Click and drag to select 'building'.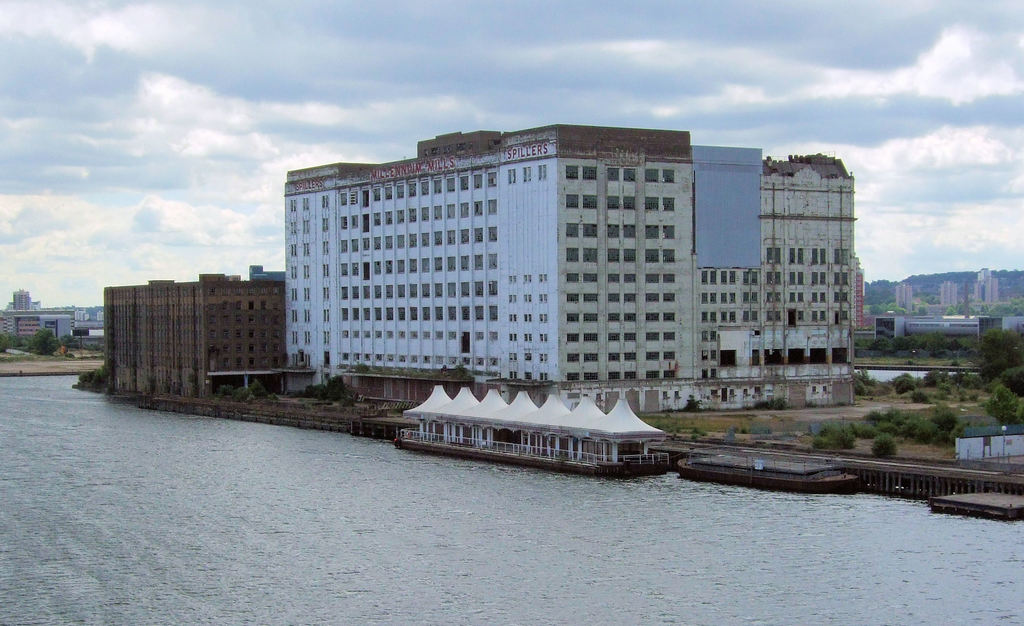
Selection: detection(953, 427, 1022, 467).
